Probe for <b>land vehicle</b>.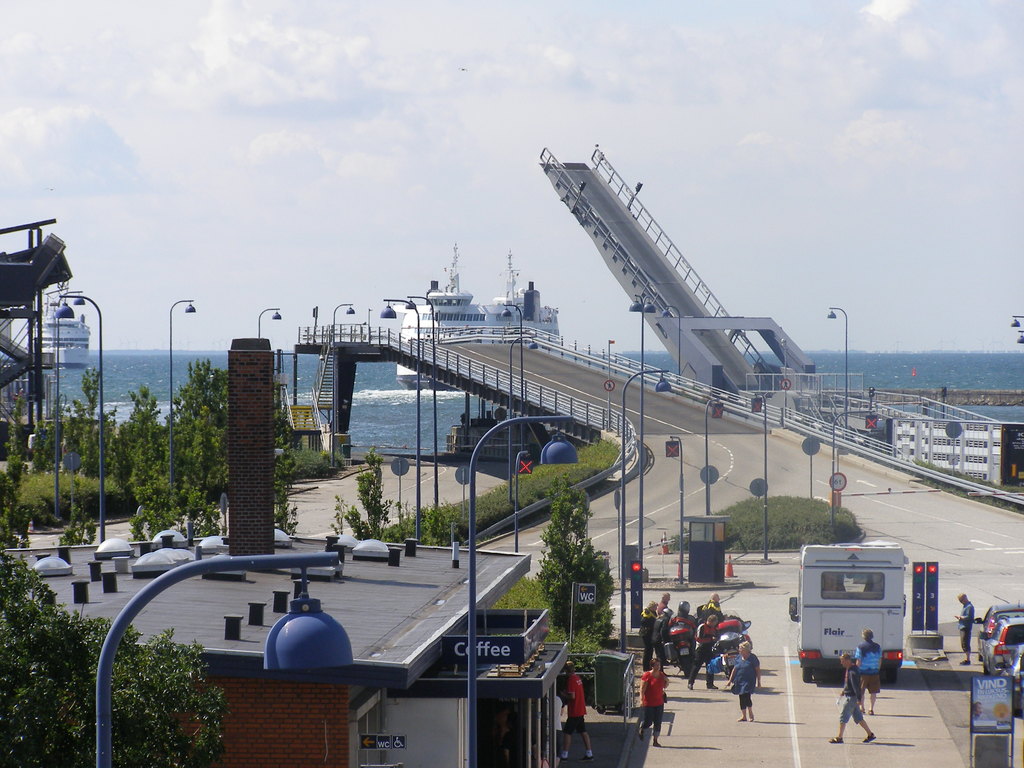
Probe result: x1=976, y1=616, x2=1023, y2=673.
